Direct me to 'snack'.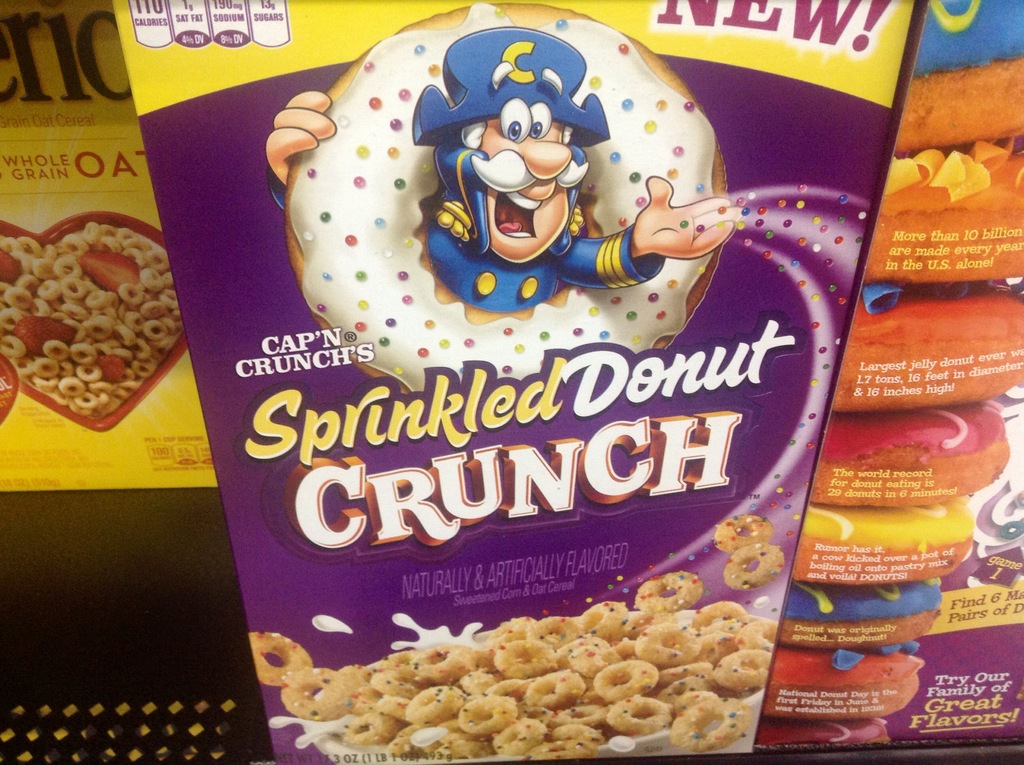
Direction: <box>717,514,774,551</box>.
